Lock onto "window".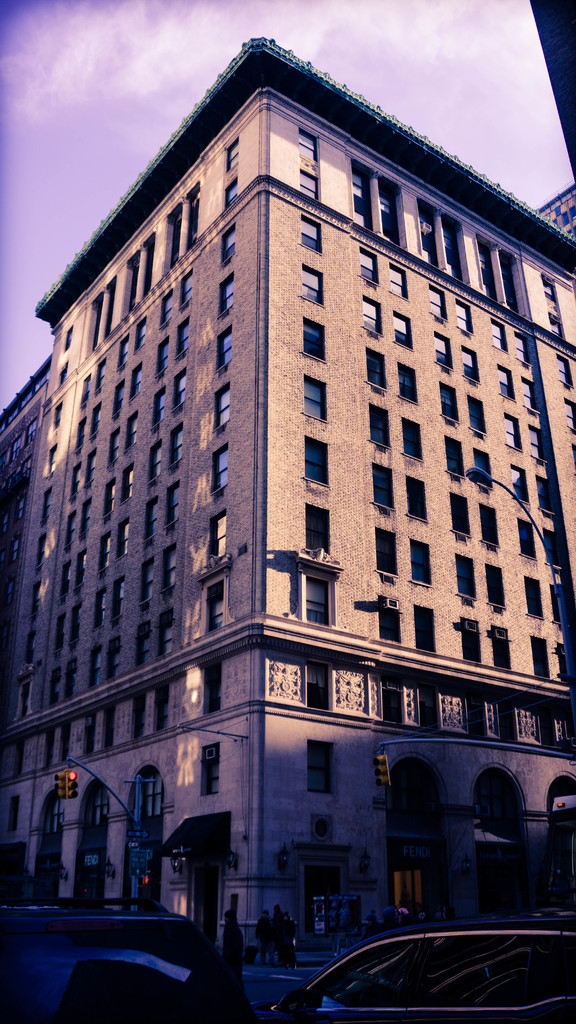
Locked: crop(534, 474, 554, 511).
